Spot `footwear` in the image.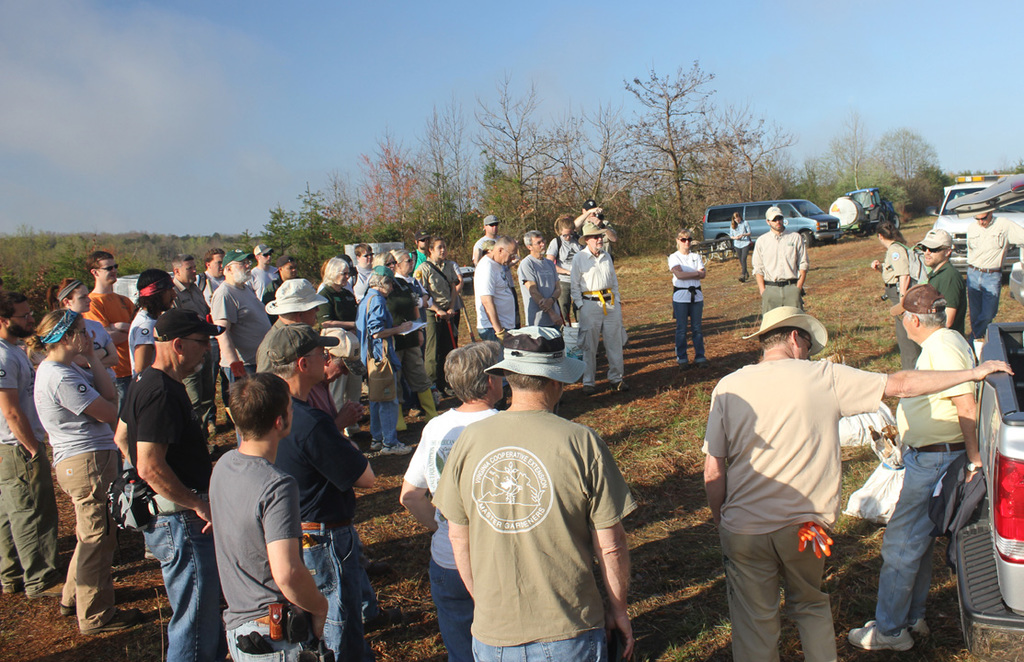
`footwear` found at 60:599:75:619.
